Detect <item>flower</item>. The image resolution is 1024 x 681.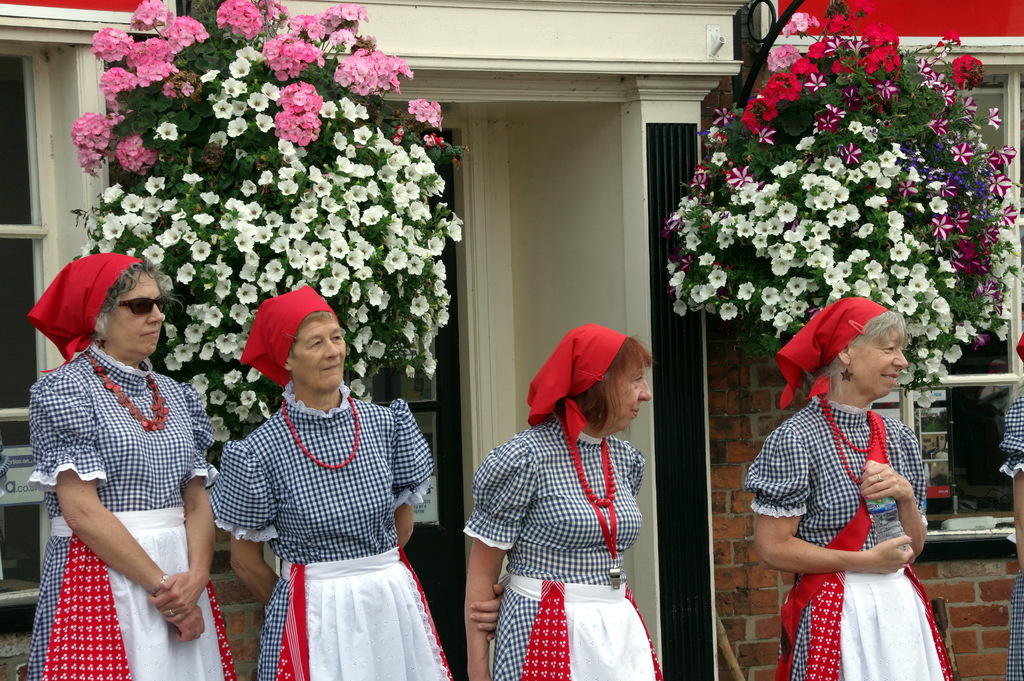
(x1=934, y1=224, x2=1004, y2=314).
